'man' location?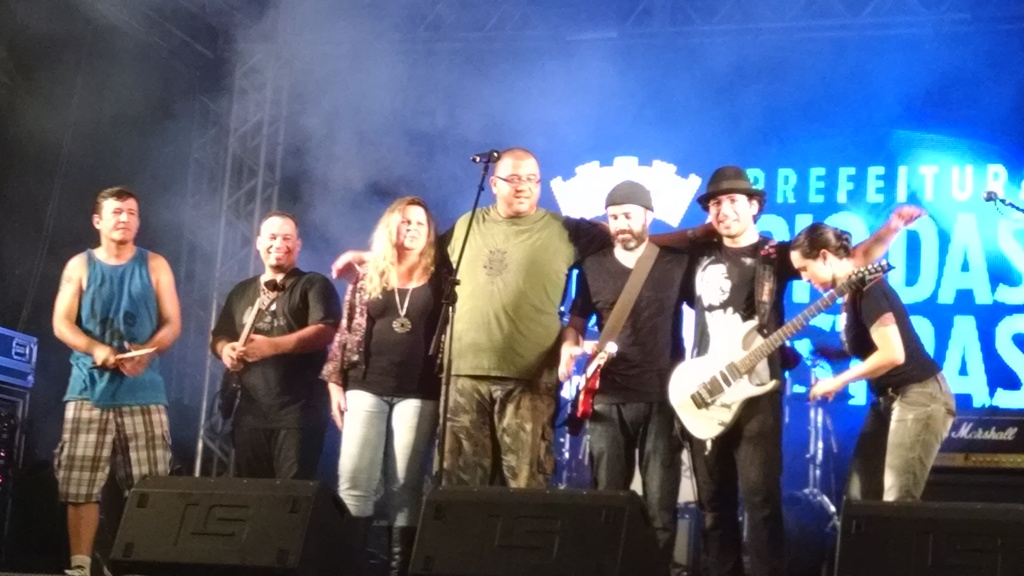
197/219/340/508
